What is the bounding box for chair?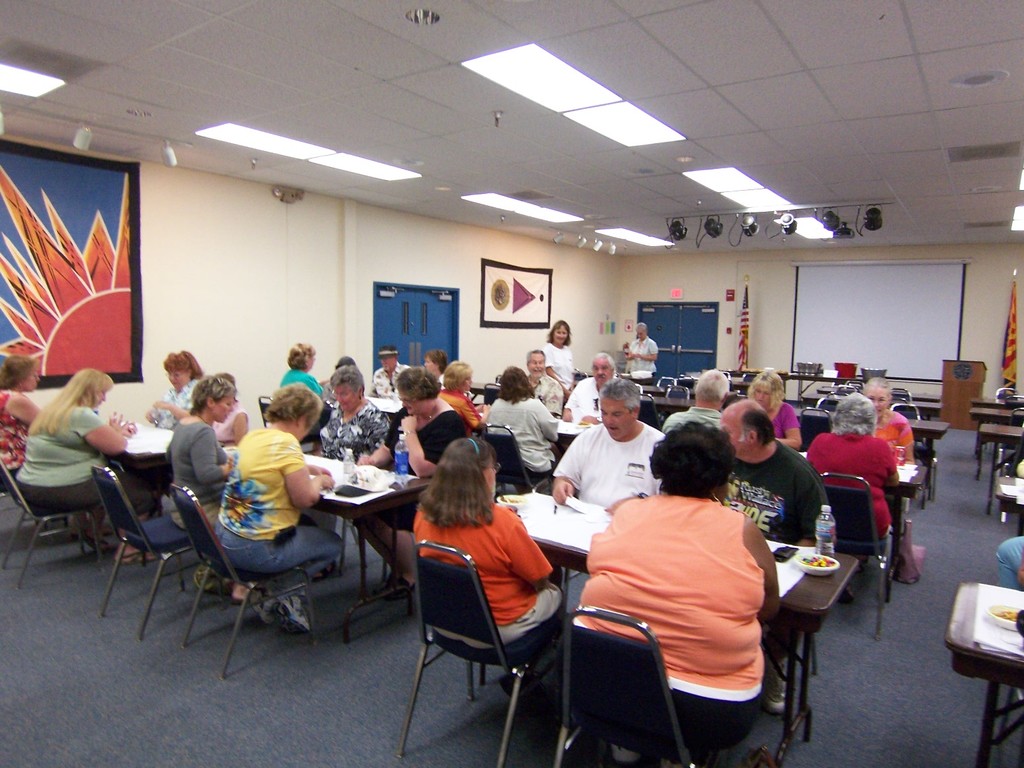
(666, 383, 690, 399).
